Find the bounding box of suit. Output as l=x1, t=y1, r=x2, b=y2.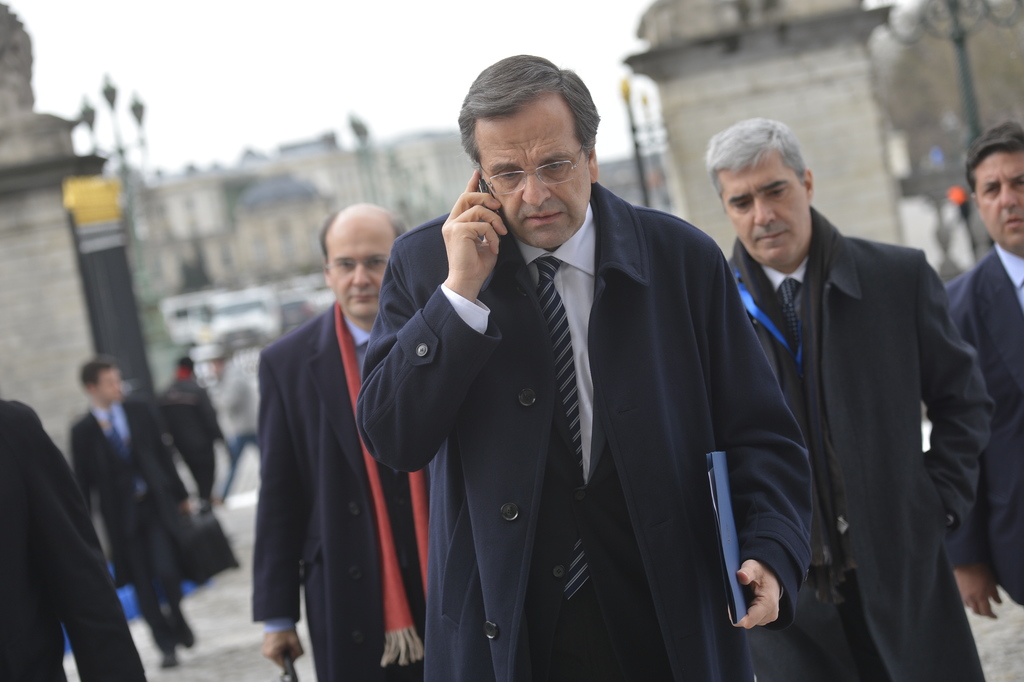
l=729, t=225, r=996, b=681.
